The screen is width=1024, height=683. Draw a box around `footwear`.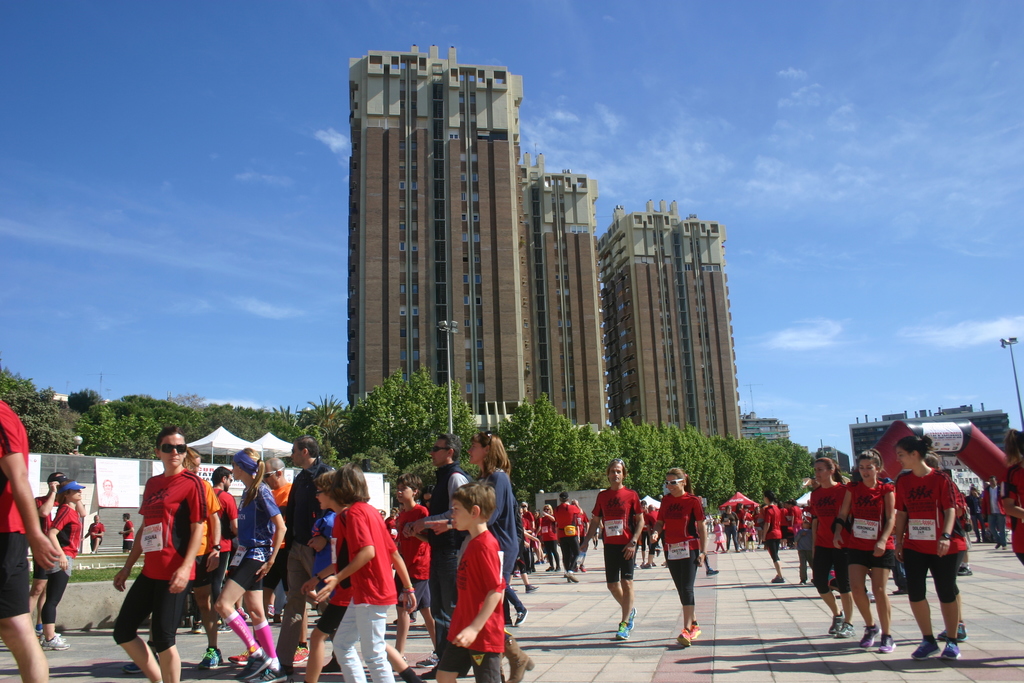
38,632,72,646.
